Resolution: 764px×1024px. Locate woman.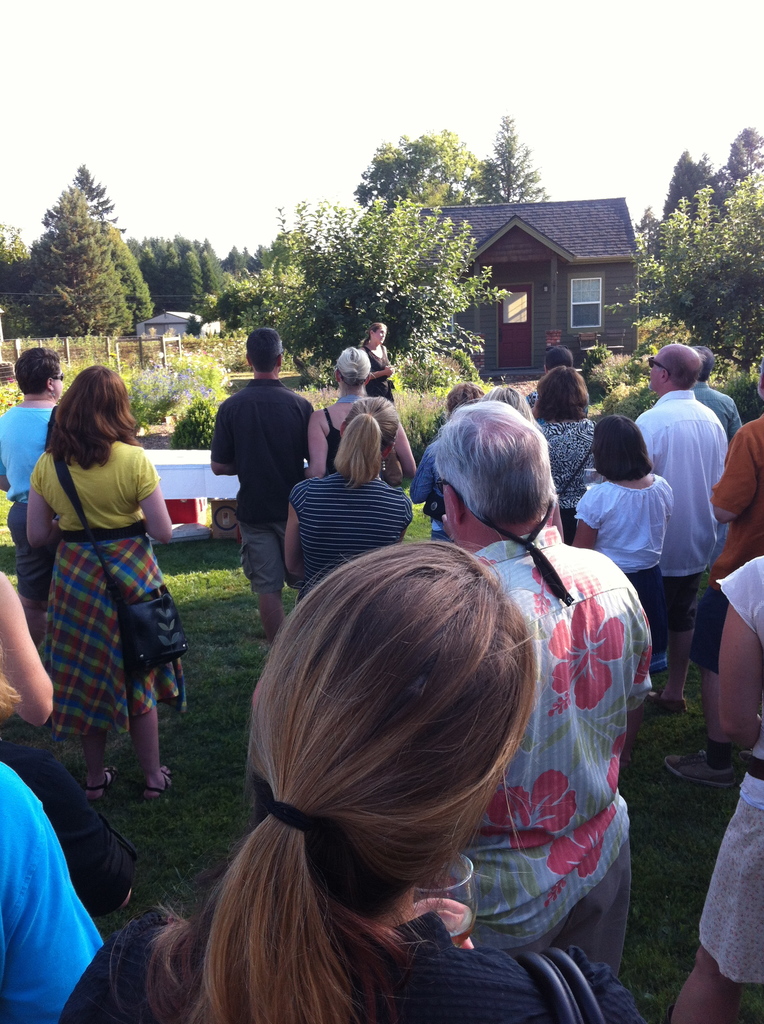
<bbox>56, 538, 644, 1023</bbox>.
